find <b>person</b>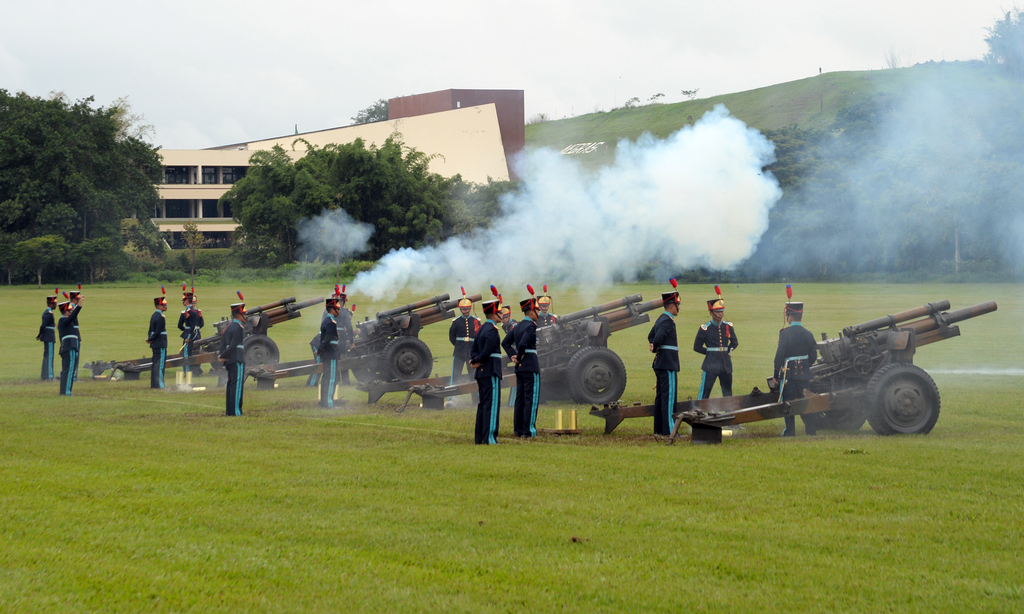
bbox=[772, 299, 822, 438]
